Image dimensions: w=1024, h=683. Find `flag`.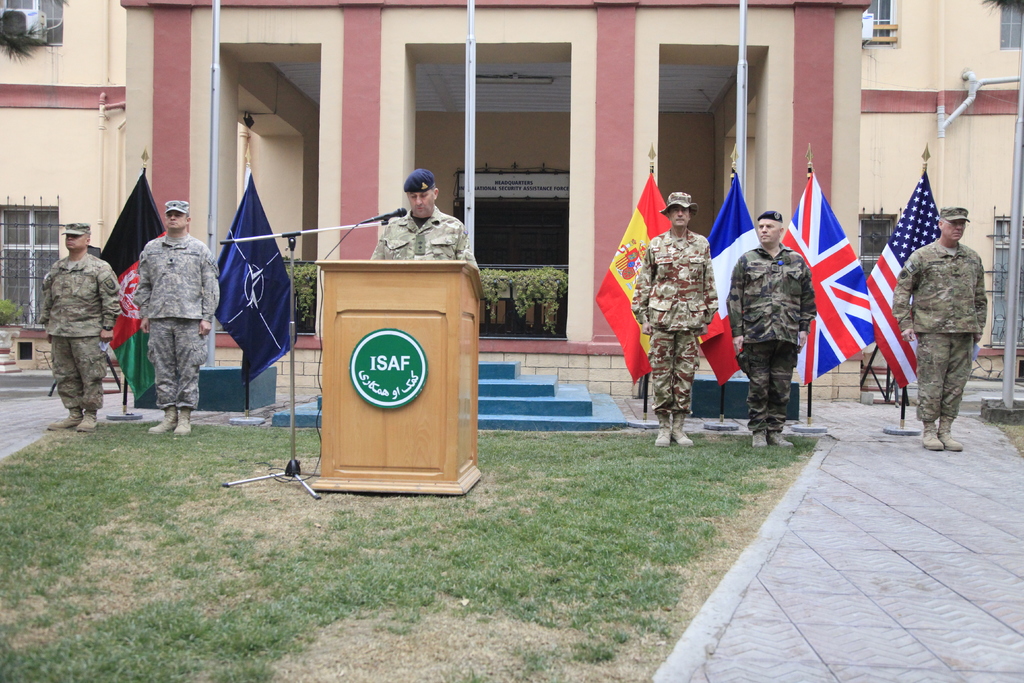
(x1=100, y1=168, x2=166, y2=395).
